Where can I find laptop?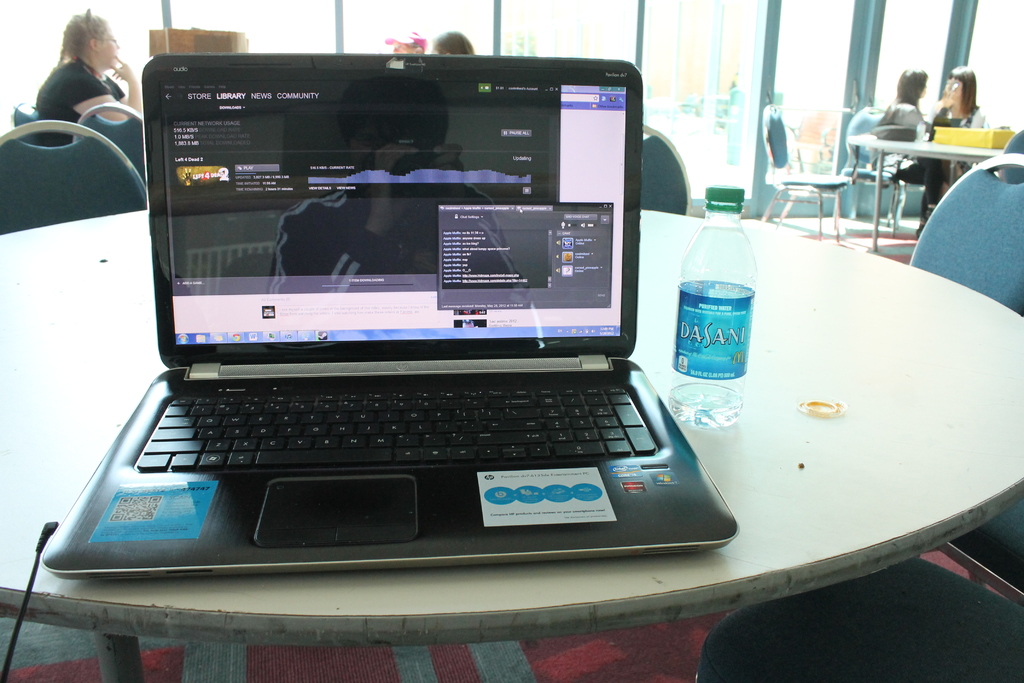
You can find it at region(79, 131, 739, 563).
